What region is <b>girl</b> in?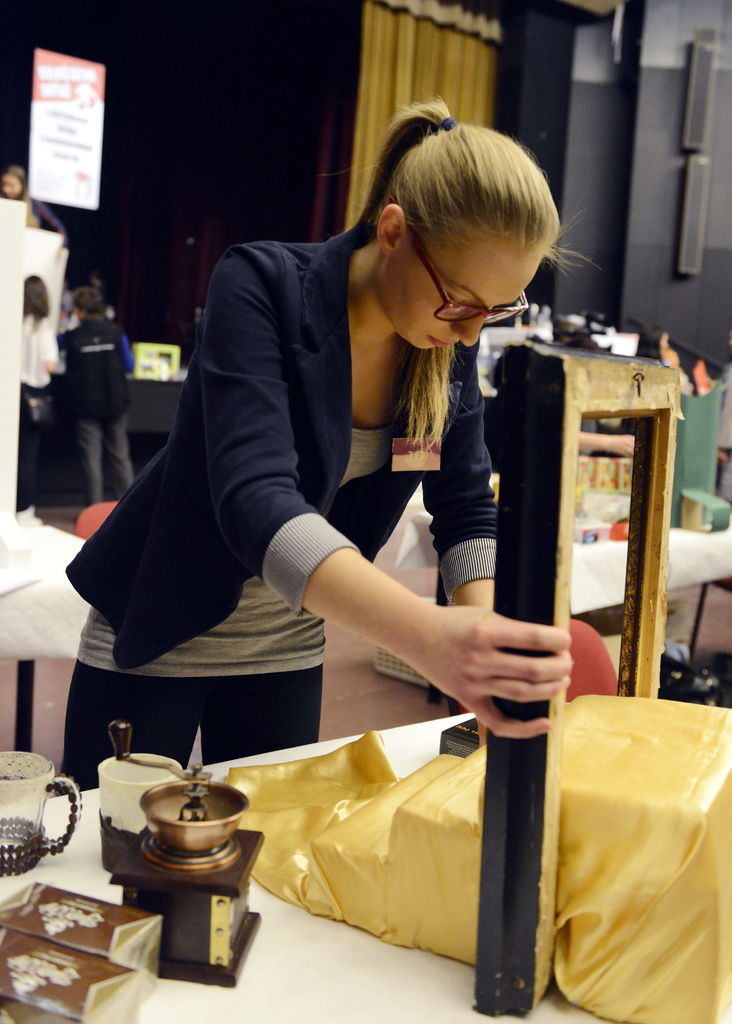
<bbox>60, 92, 596, 794</bbox>.
